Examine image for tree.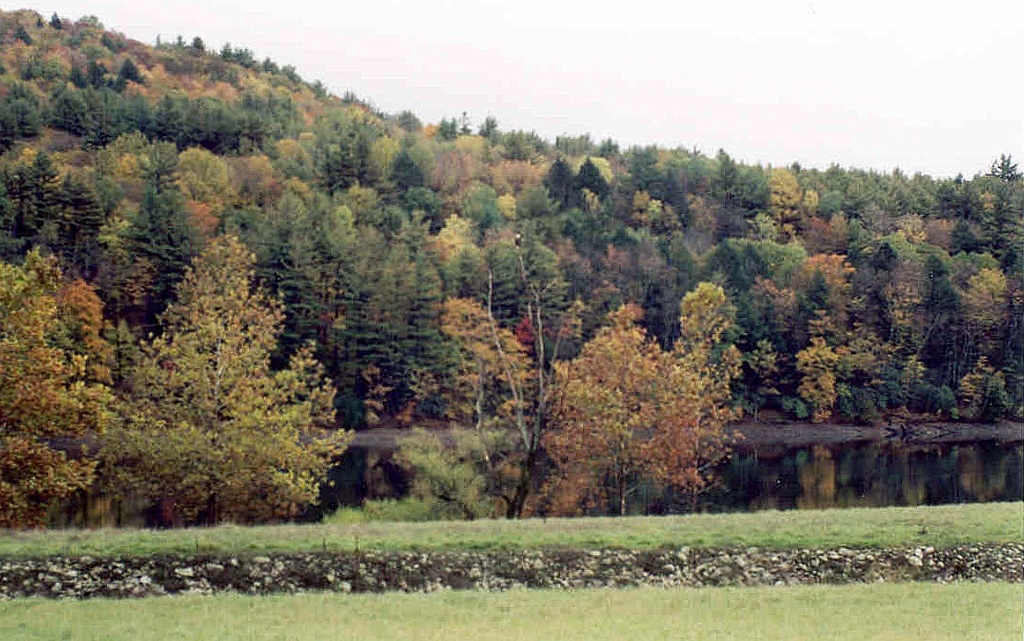
Examination result: {"x1": 338, "y1": 231, "x2": 452, "y2": 400}.
